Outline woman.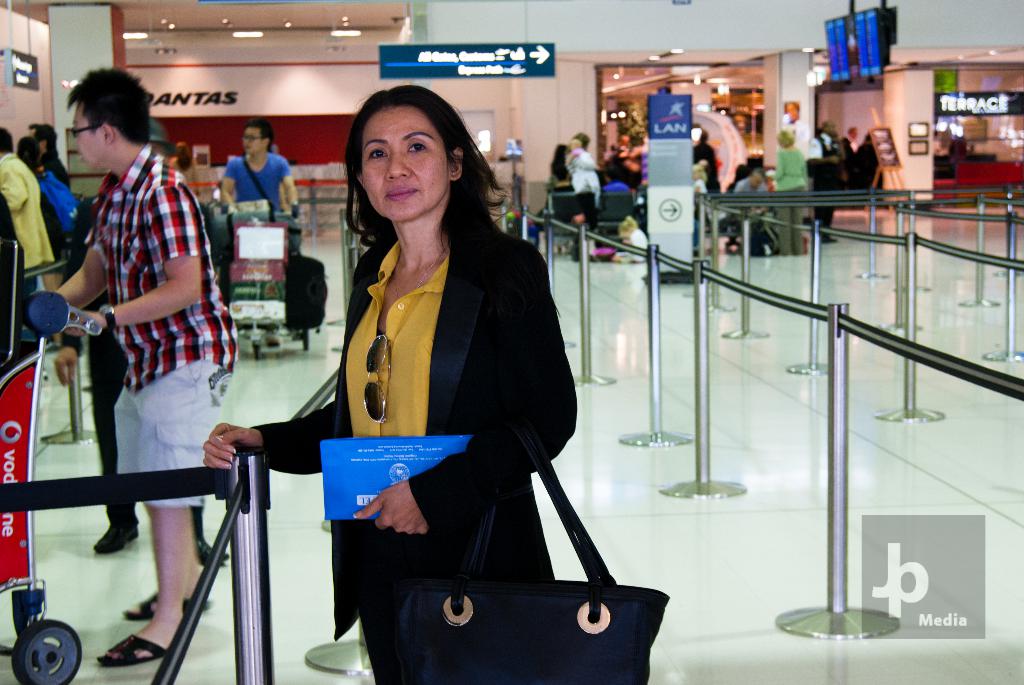
Outline: <region>273, 86, 617, 684</region>.
